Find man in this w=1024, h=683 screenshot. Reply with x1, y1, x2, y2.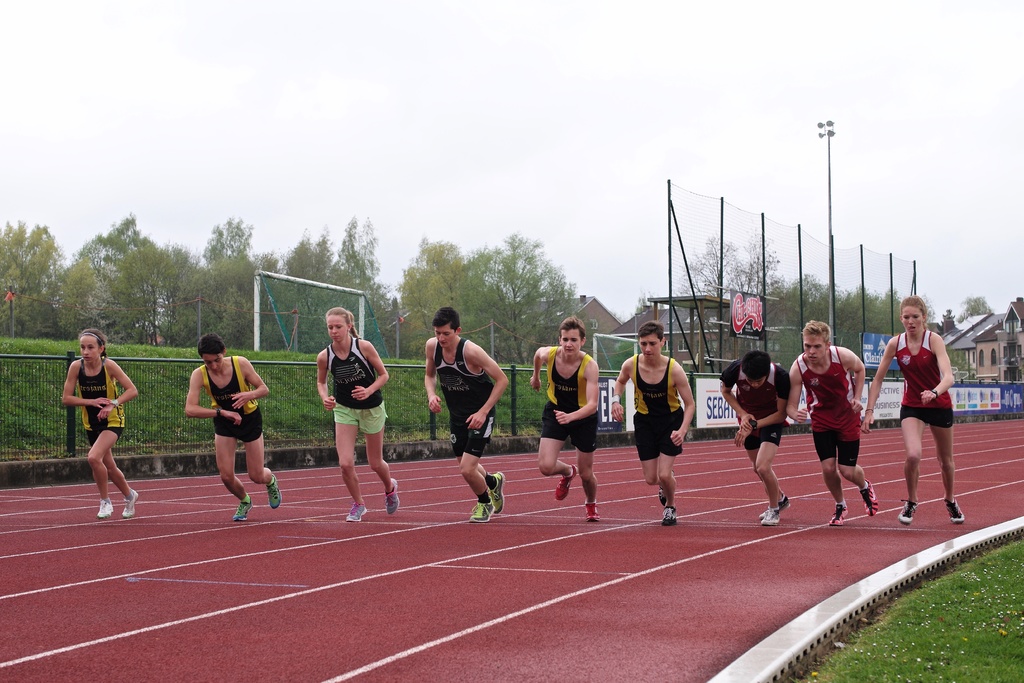
180, 337, 274, 521.
